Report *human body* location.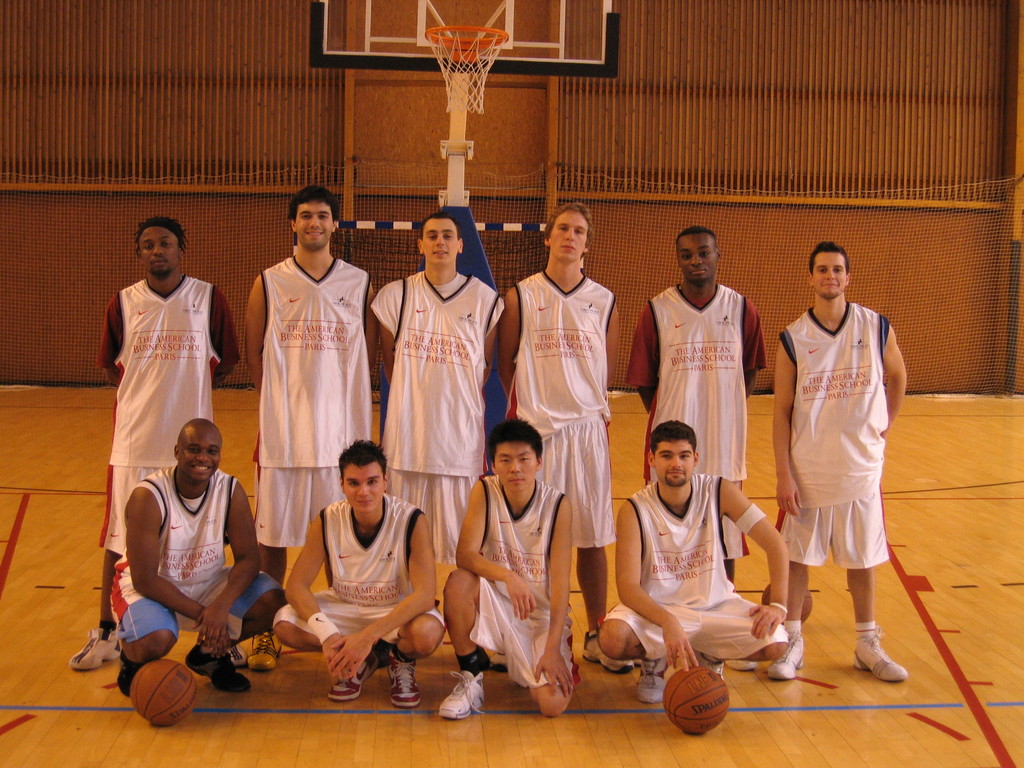
Report: rect(499, 267, 636, 677).
